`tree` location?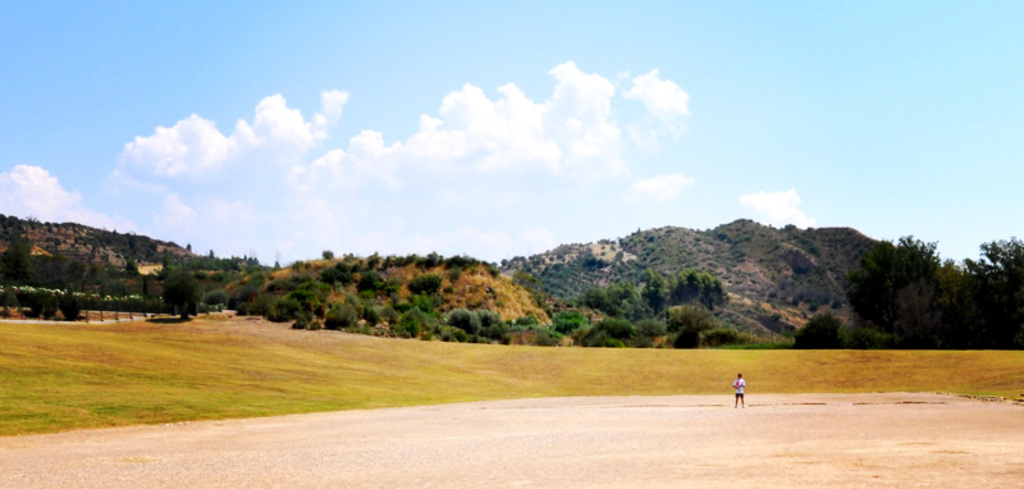
left=361, top=268, right=389, bottom=300
